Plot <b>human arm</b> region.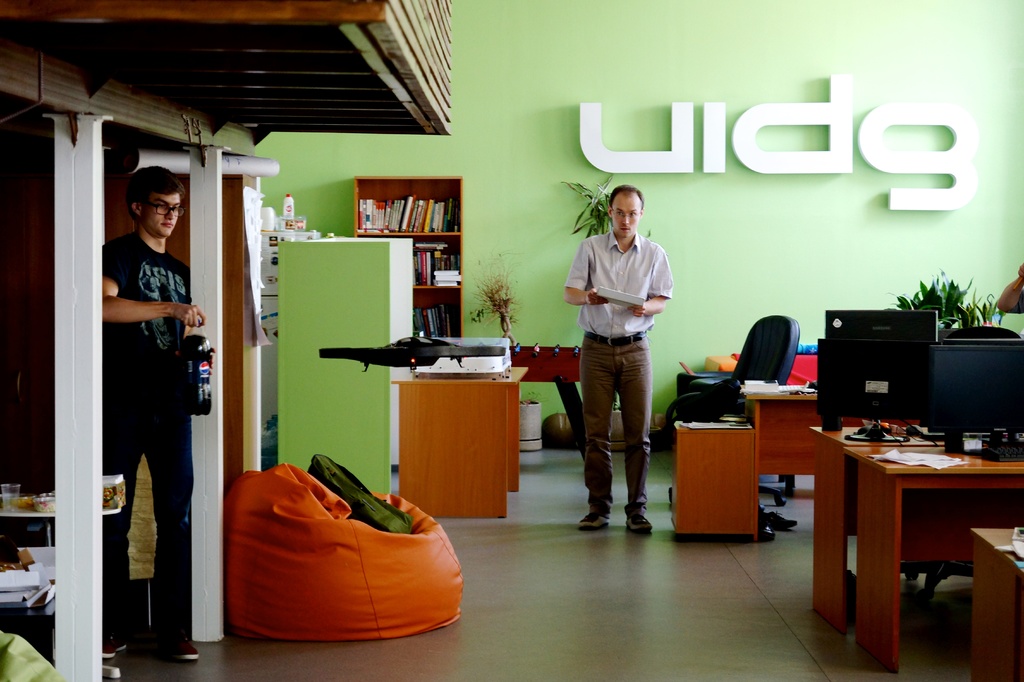
Plotted at Rect(995, 258, 1023, 317).
